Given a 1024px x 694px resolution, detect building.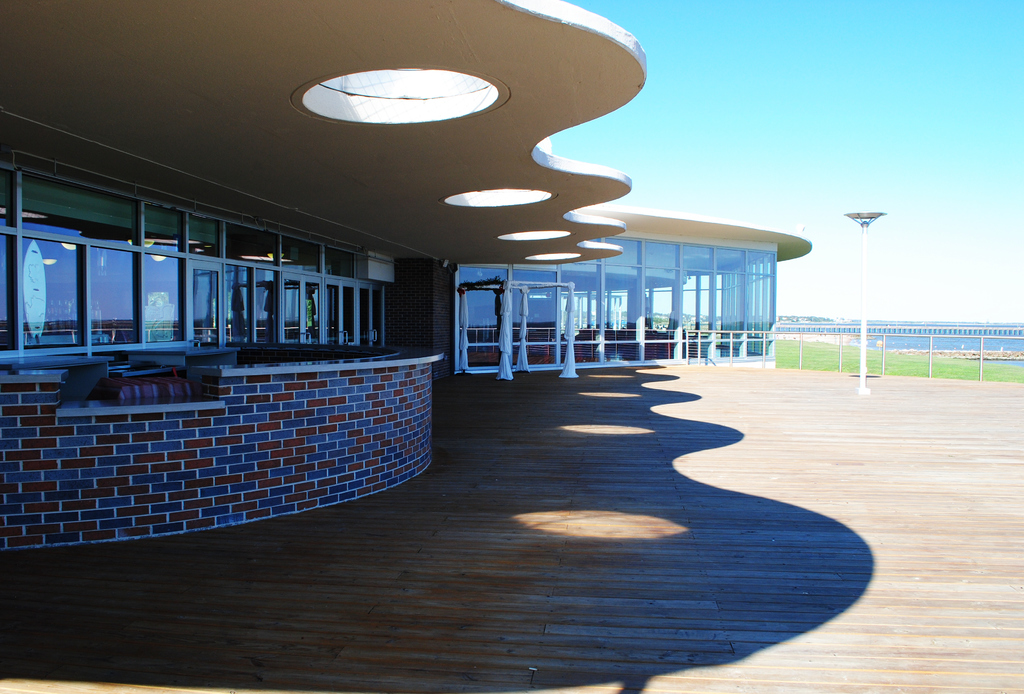
0/0/815/552.
